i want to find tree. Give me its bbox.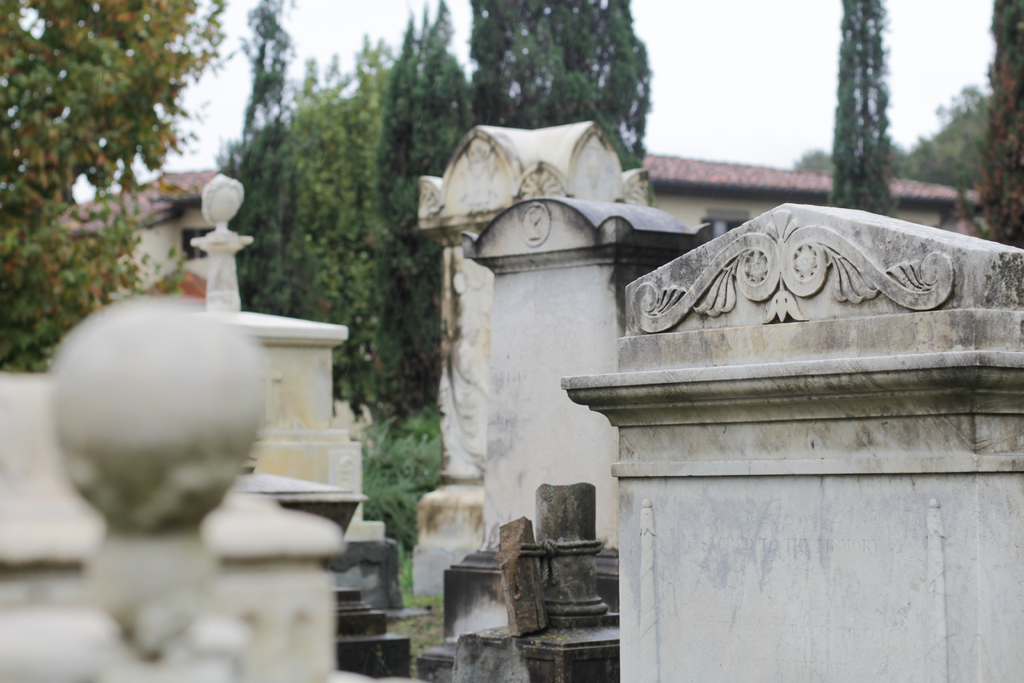
(left=0, top=0, right=231, bottom=372).
